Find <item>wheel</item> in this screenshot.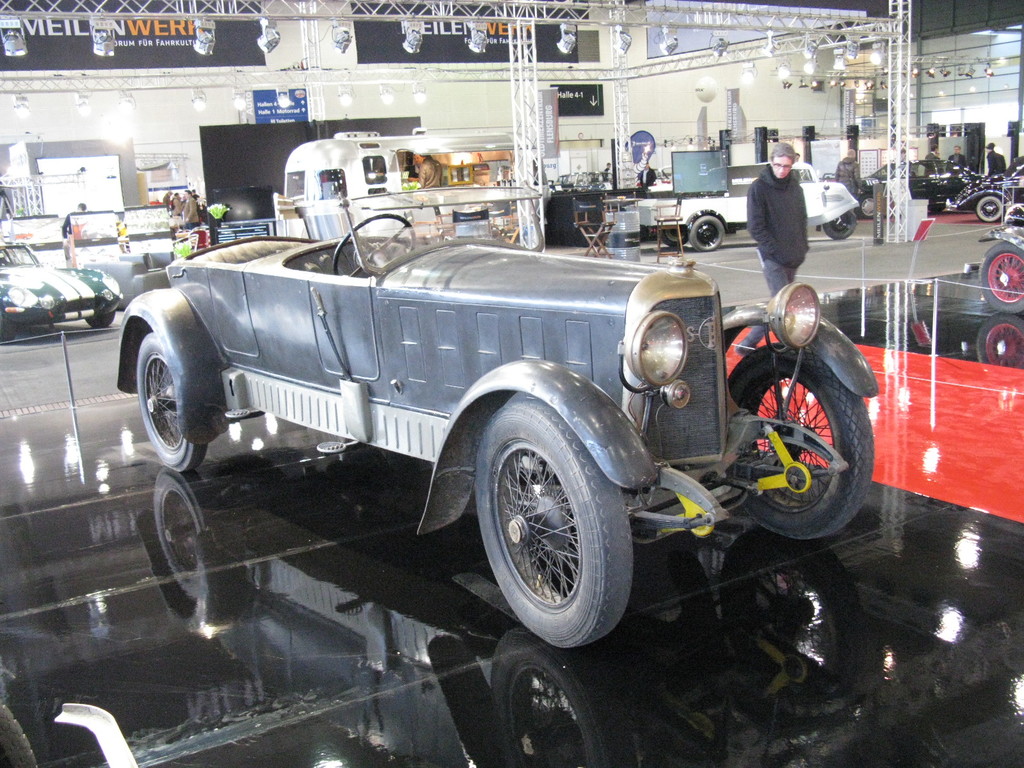
The bounding box for <item>wheel</item> is bbox=[329, 212, 417, 276].
